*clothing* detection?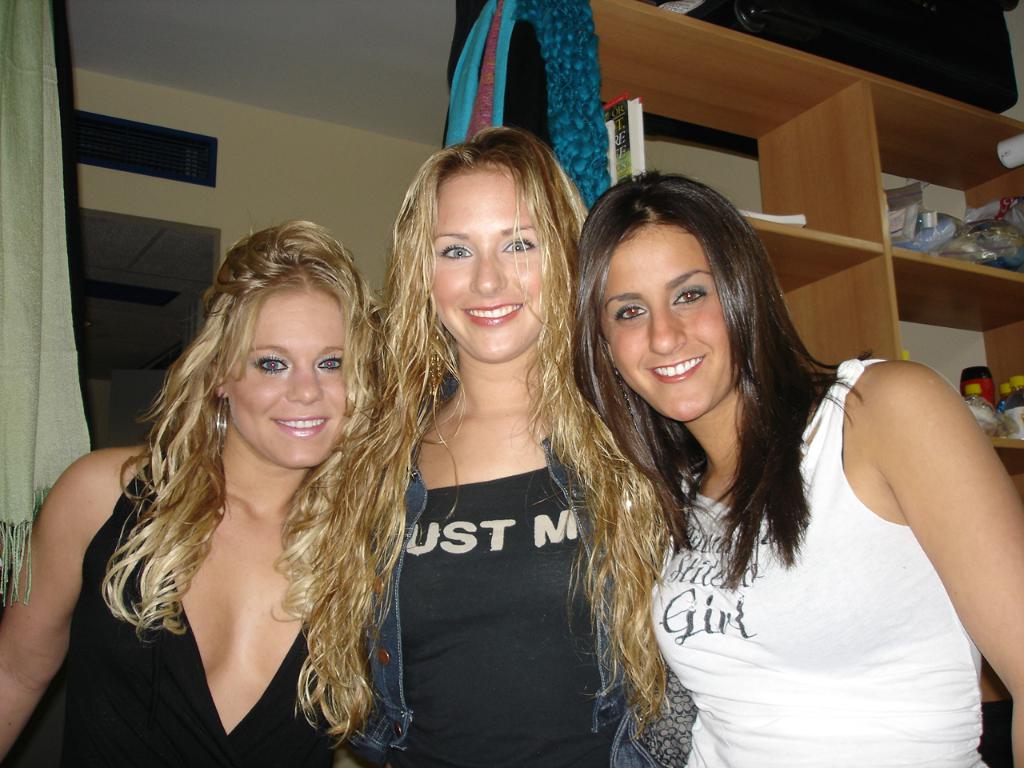
{"left": 9, "top": 428, "right": 397, "bottom": 767}
